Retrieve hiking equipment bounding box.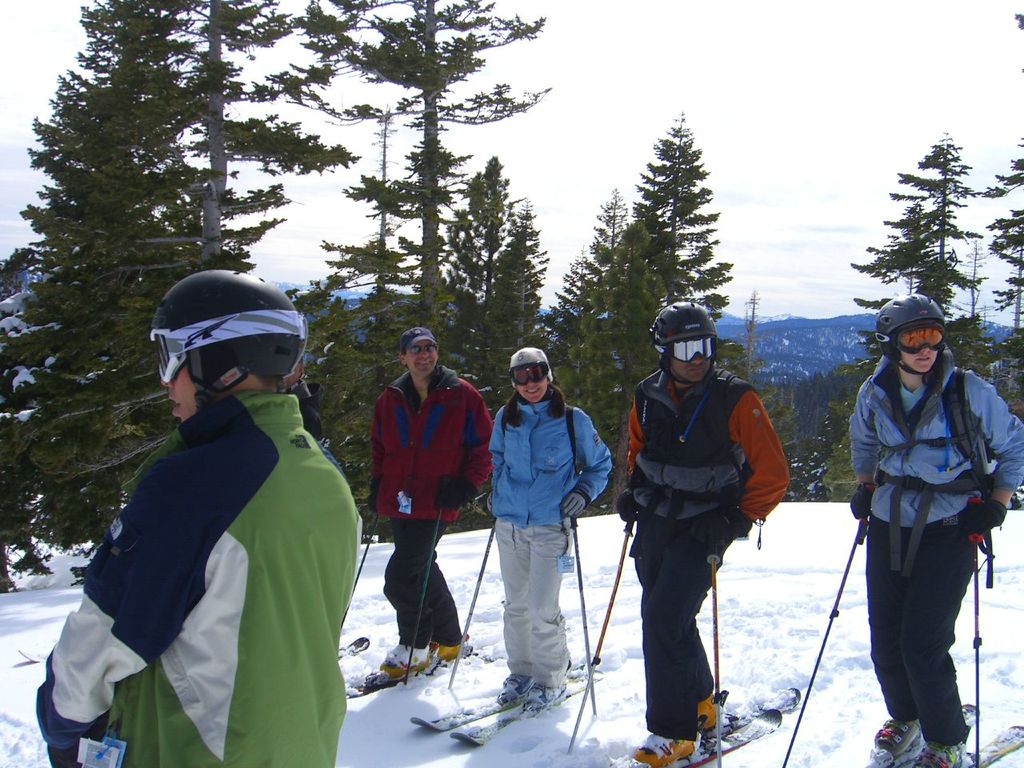
Bounding box: region(148, 266, 318, 414).
